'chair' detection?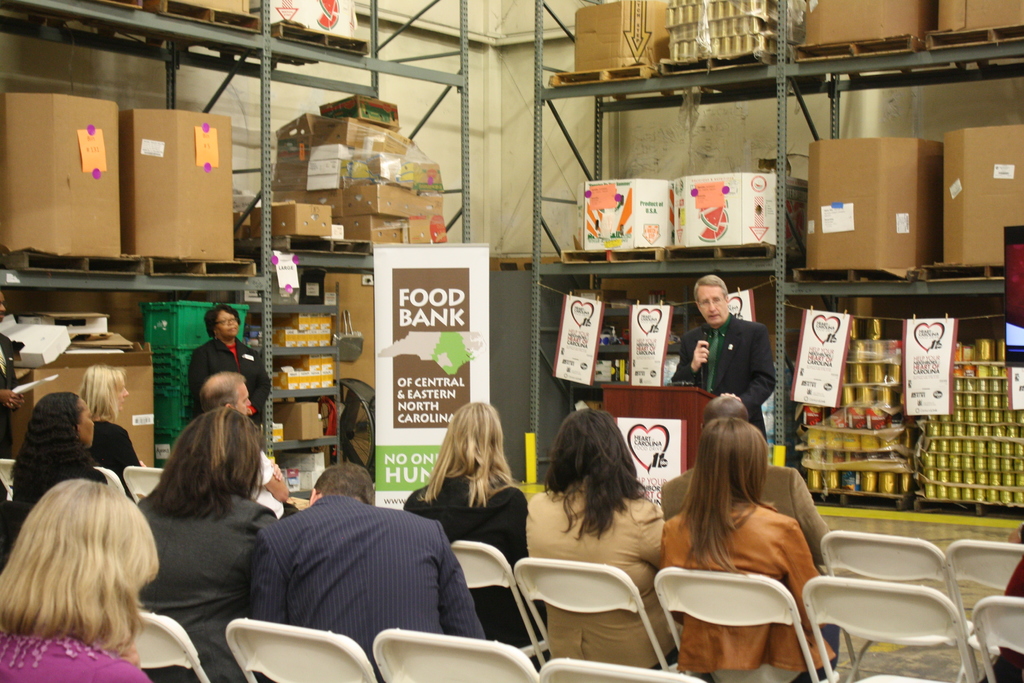
[801, 574, 980, 682]
